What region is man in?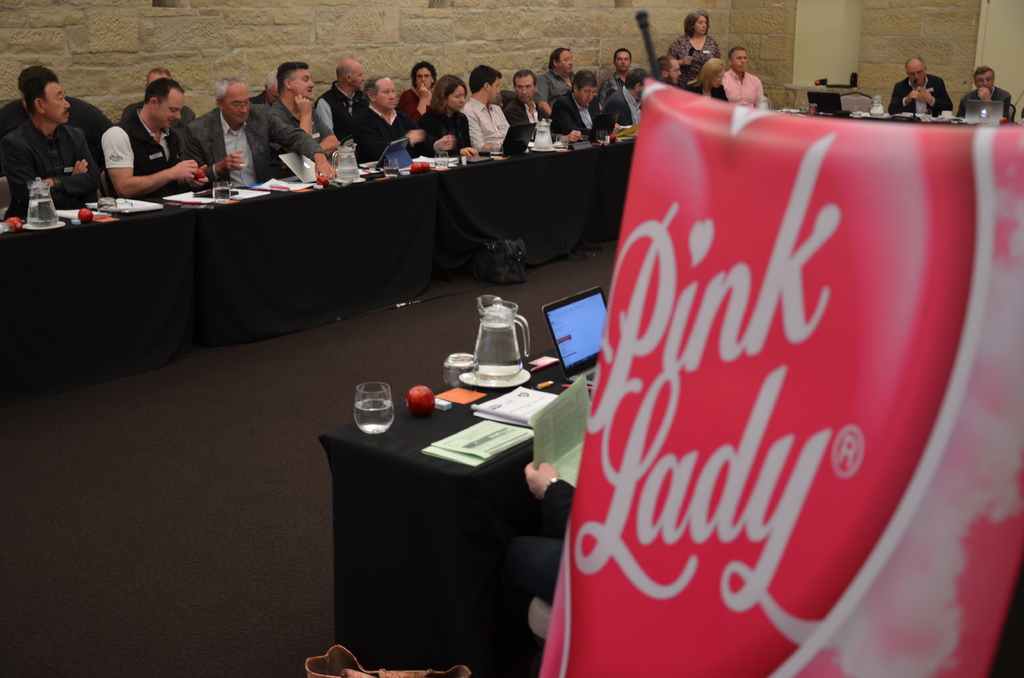
select_region(303, 51, 369, 144).
